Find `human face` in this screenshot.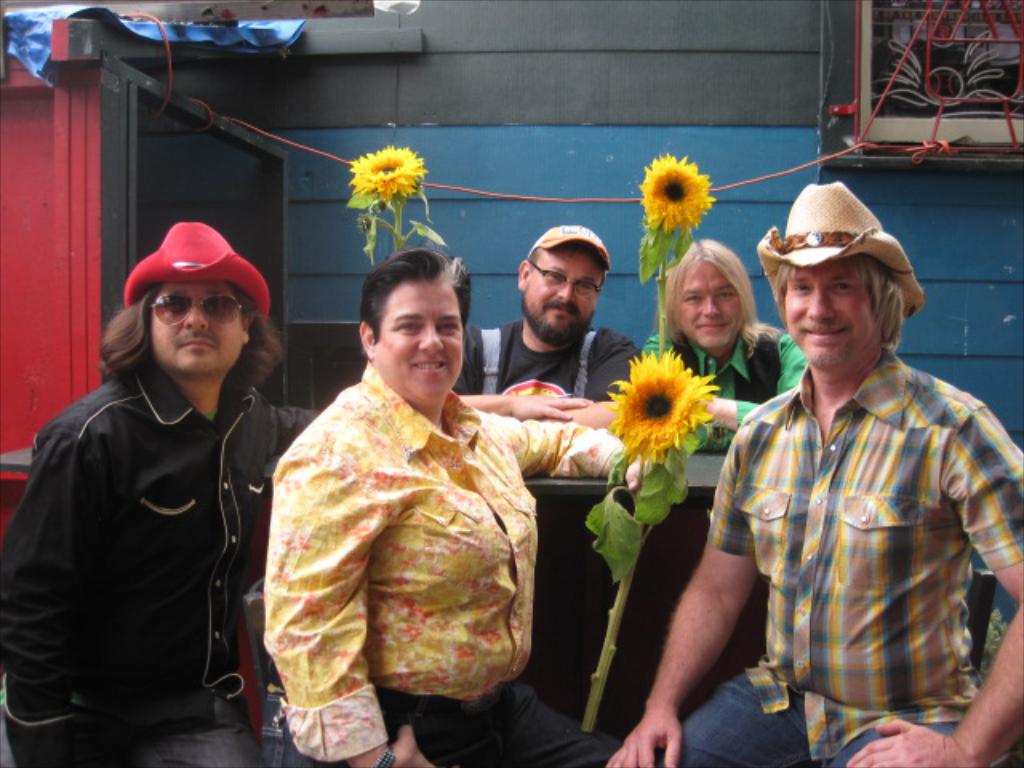
The bounding box for `human face` is 379:278:466:398.
